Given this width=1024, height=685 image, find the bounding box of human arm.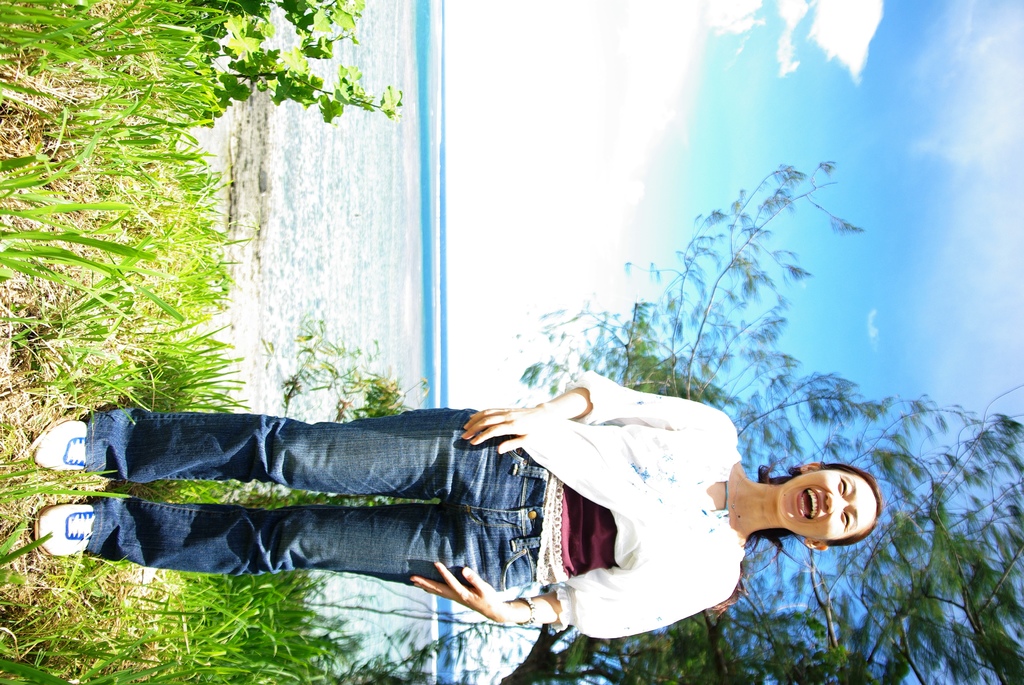
460/375/726/452.
